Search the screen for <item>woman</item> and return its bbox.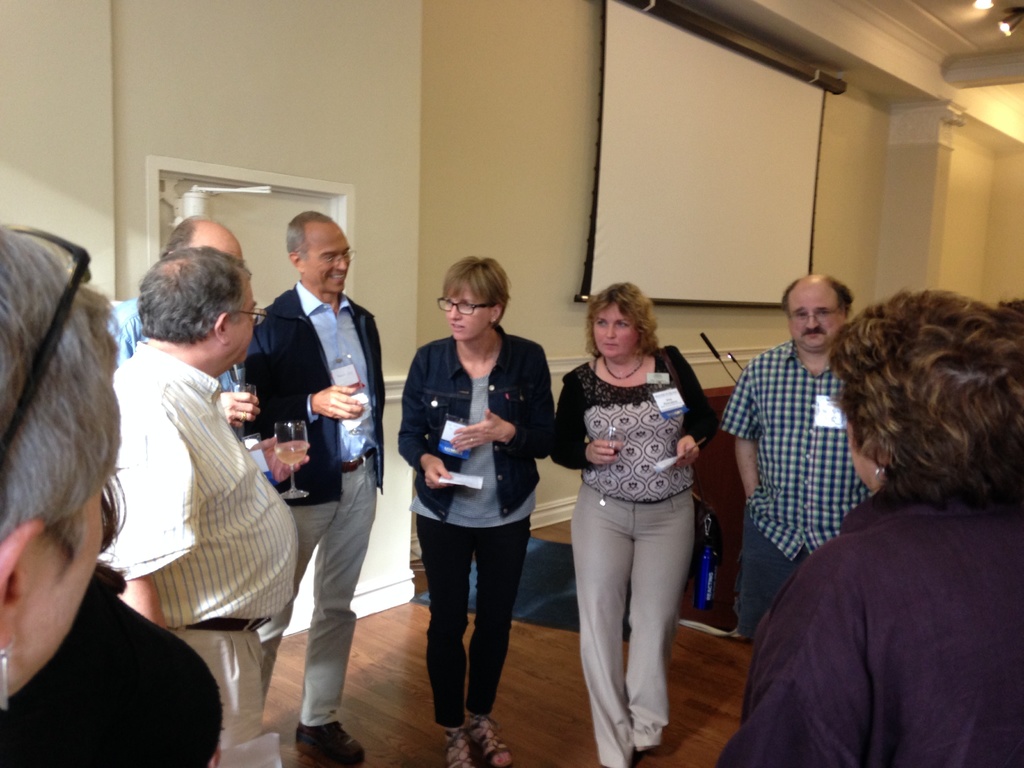
Found: {"x1": 0, "y1": 213, "x2": 127, "y2": 767}.
